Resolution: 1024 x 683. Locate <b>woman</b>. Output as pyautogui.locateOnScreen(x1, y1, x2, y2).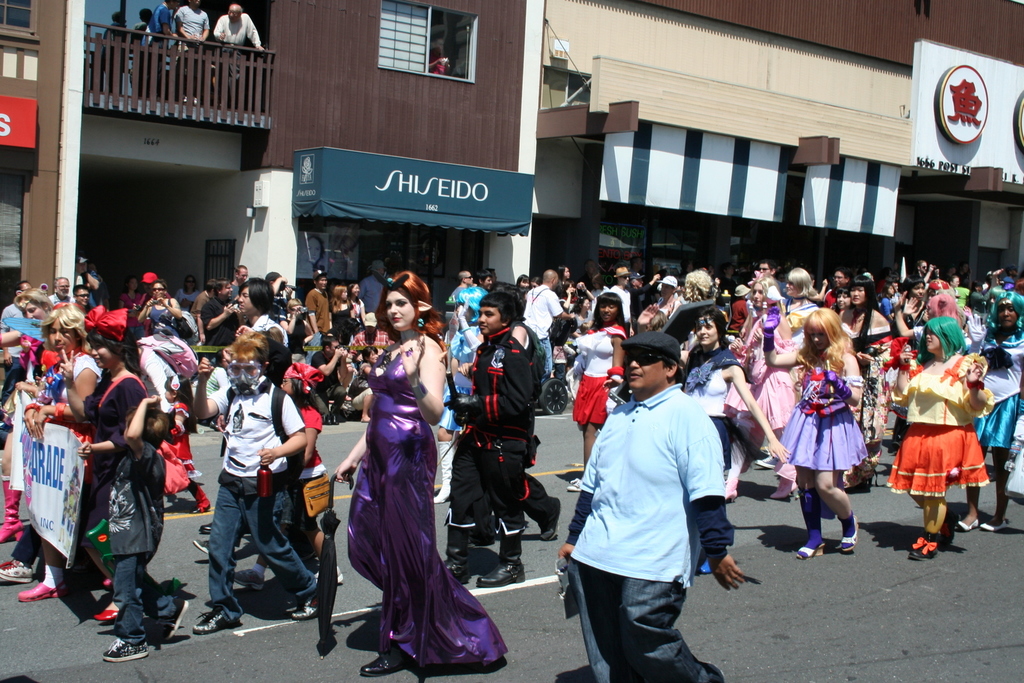
pyautogui.locateOnScreen(877, 264, 894, 297).
